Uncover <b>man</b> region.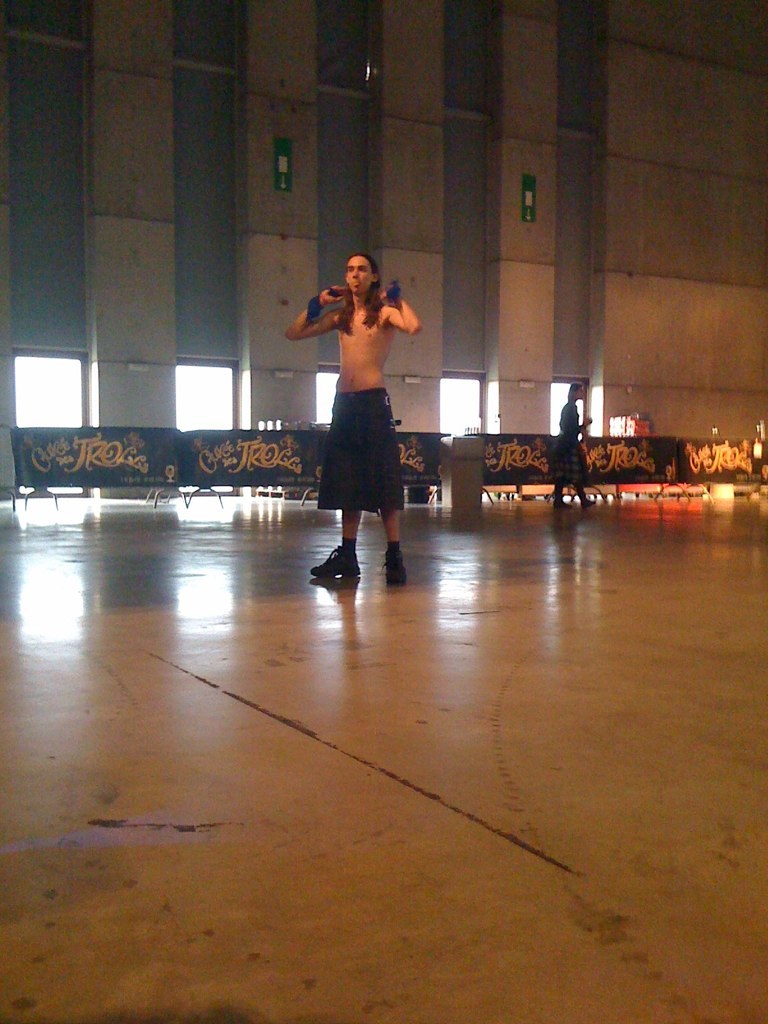
Uncovered: <bbox>285, 250, 428, 591</bbox>.
